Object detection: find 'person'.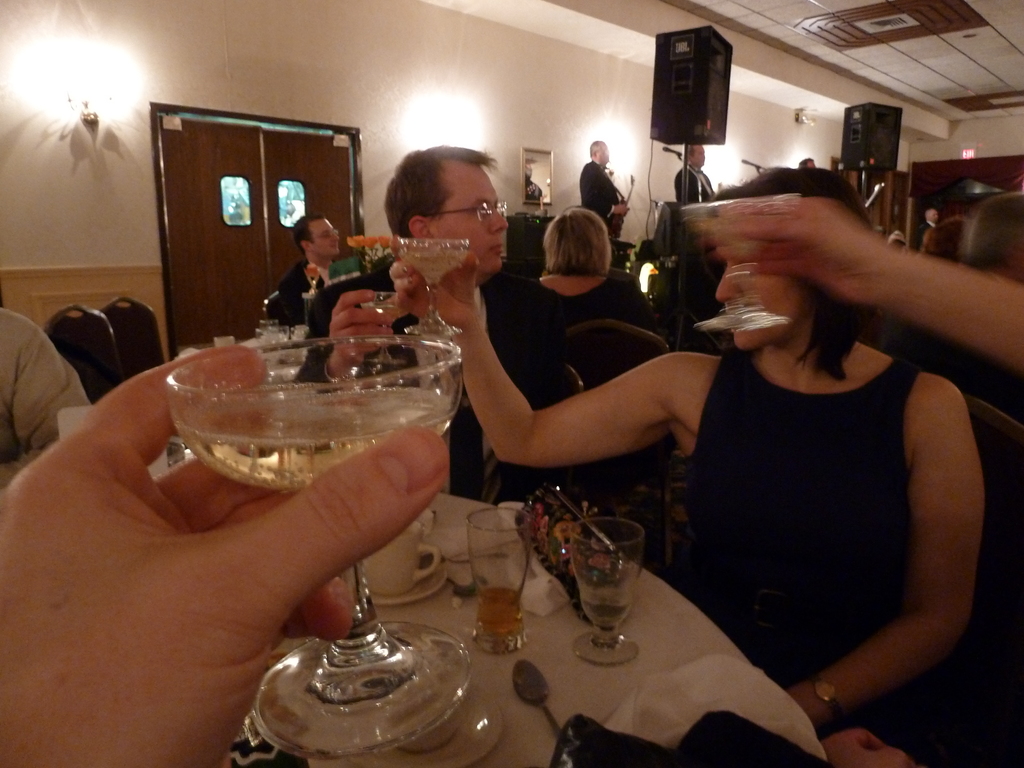
266,212,343,328.
